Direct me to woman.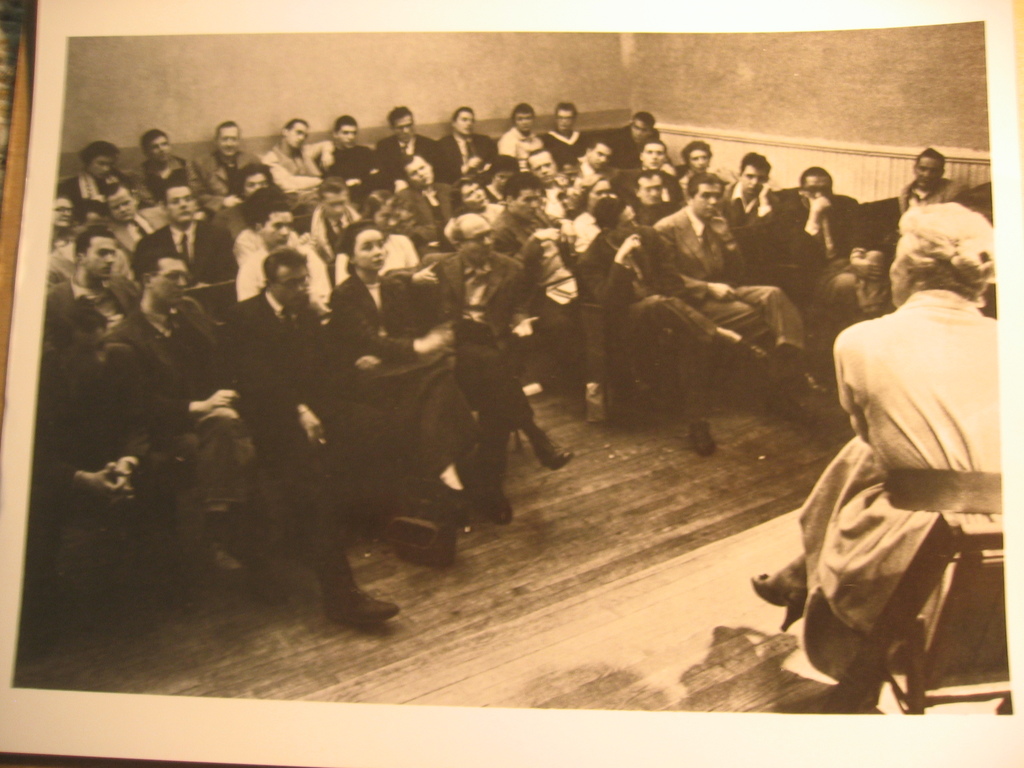
Direction: BBox(778, 175, 1004, 742).
